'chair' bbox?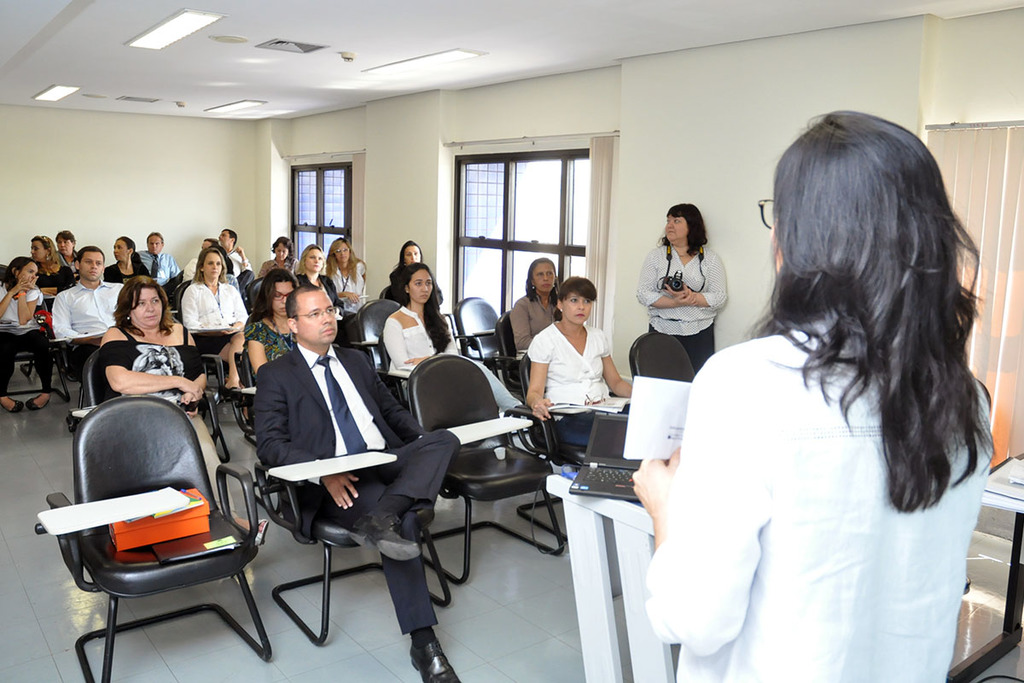
<bbox>231, 349, 258, 453</bbox>
